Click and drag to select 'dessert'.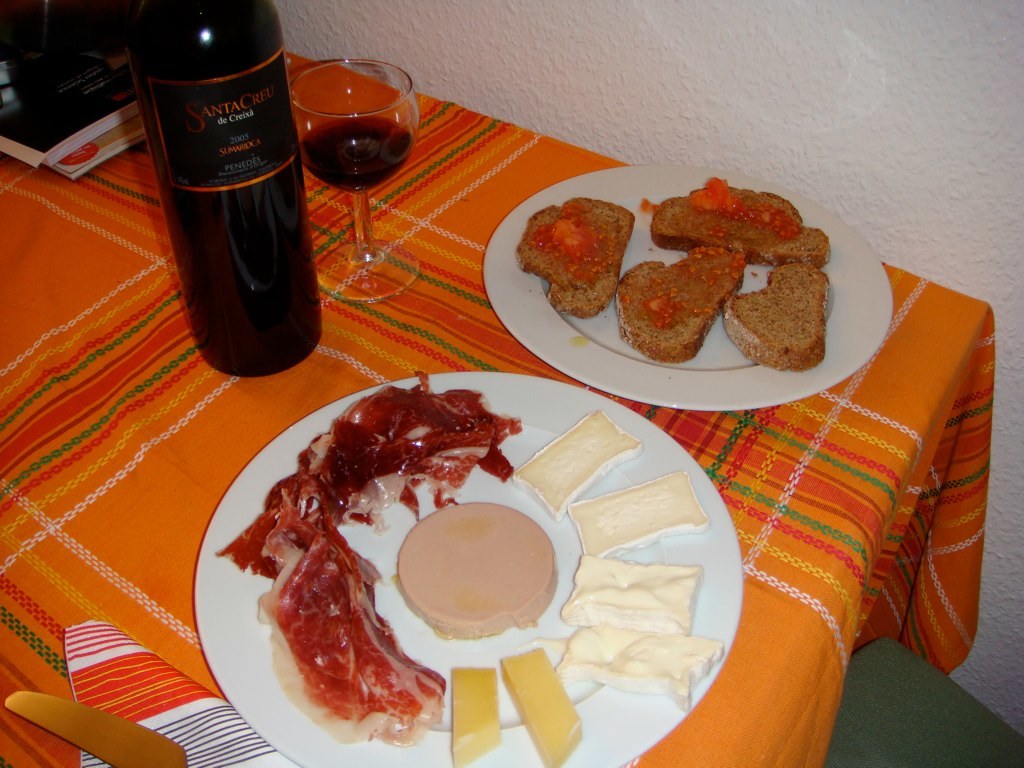
Selection: x1=644, y1=179, x2=823, y2=264.
